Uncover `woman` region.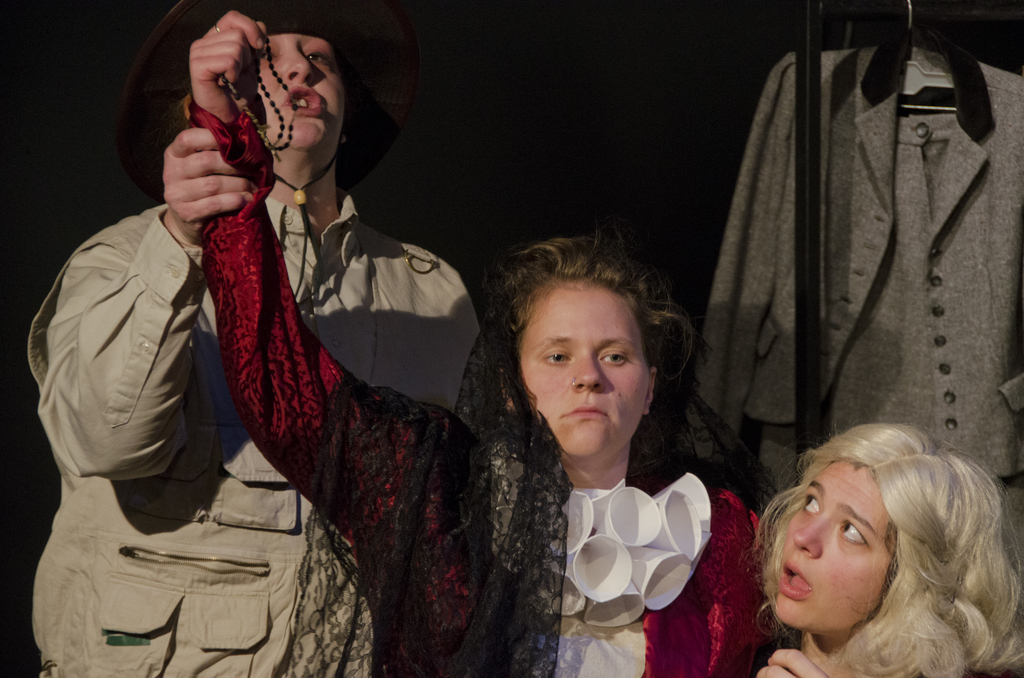
Uncovered: bbox(33, 0, 481, 677).
